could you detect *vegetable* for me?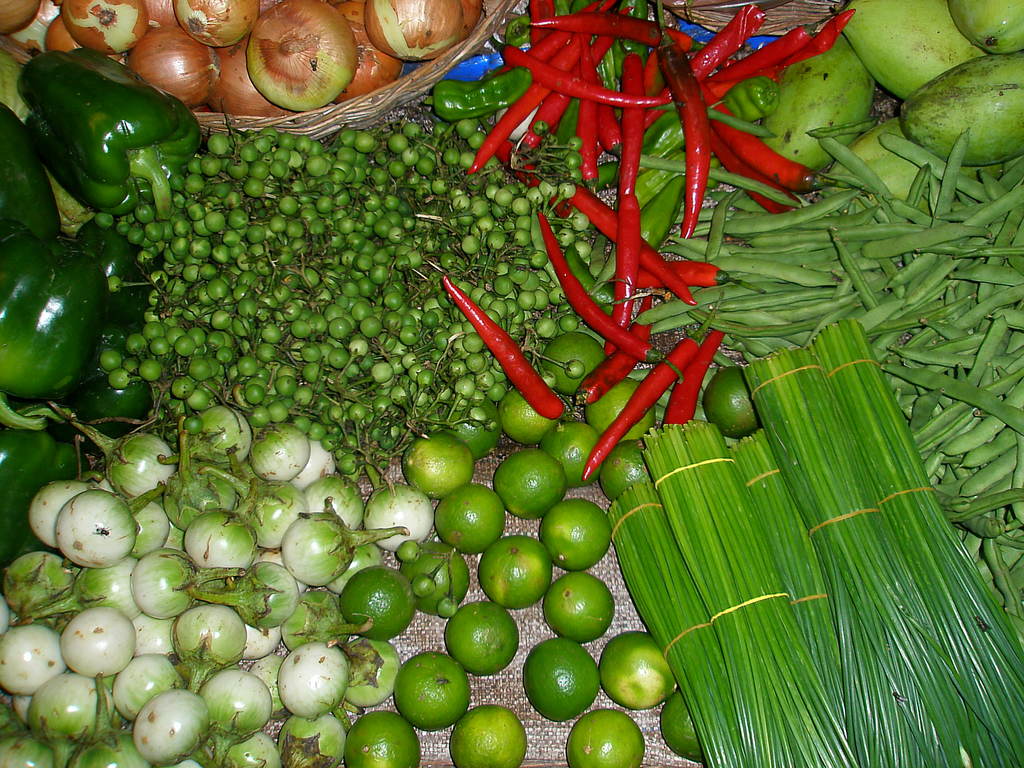
Detection result: {"left": 700, "top": 81, "right": 874, "bottom": 198}.
